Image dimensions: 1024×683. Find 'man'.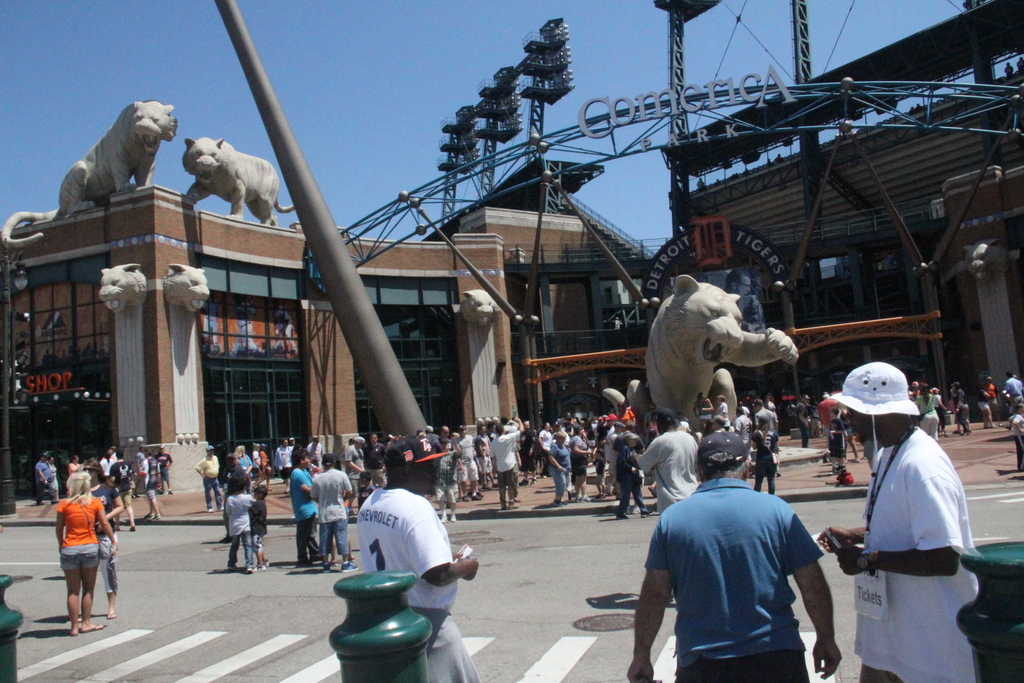
BBox(488, 414, 524, 511).
